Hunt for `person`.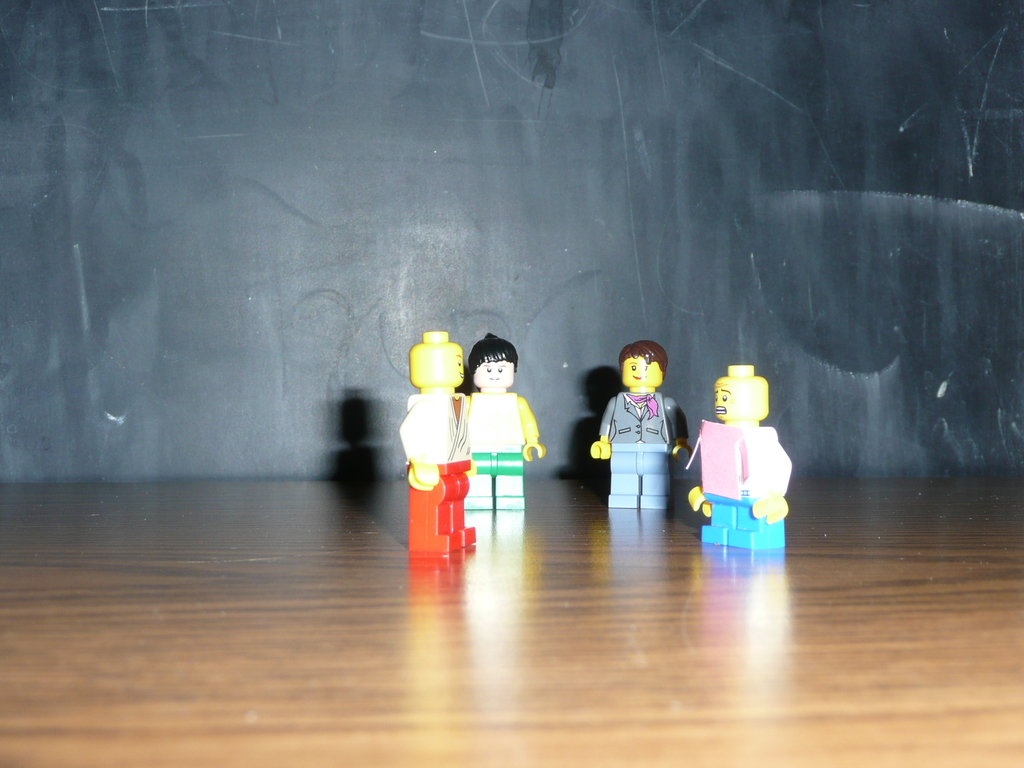
Hunted down at (left=396, top=328, right=472, bottom=555).
